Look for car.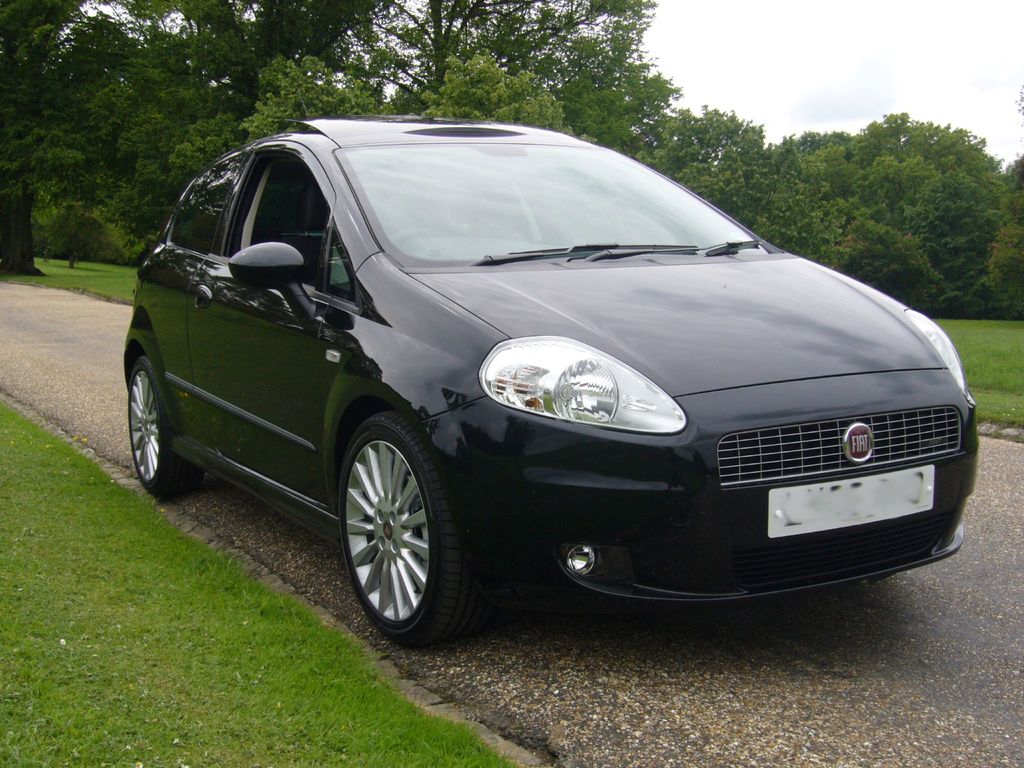
Found: 122, 115, 981, 652.
